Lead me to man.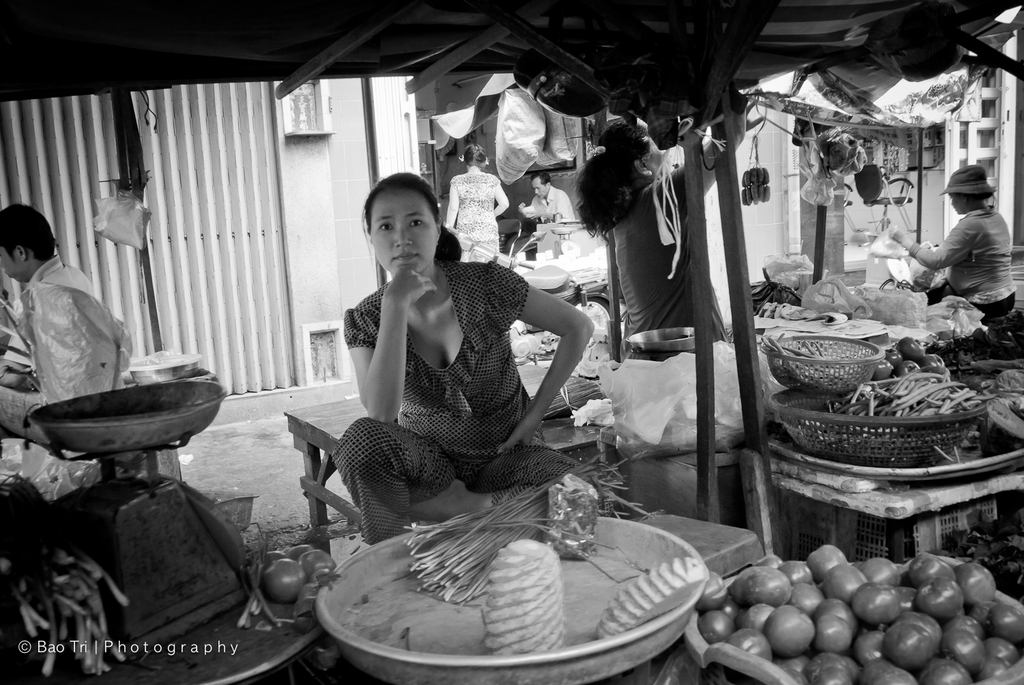
Lead to Rect(0, 204, 124, 497).
